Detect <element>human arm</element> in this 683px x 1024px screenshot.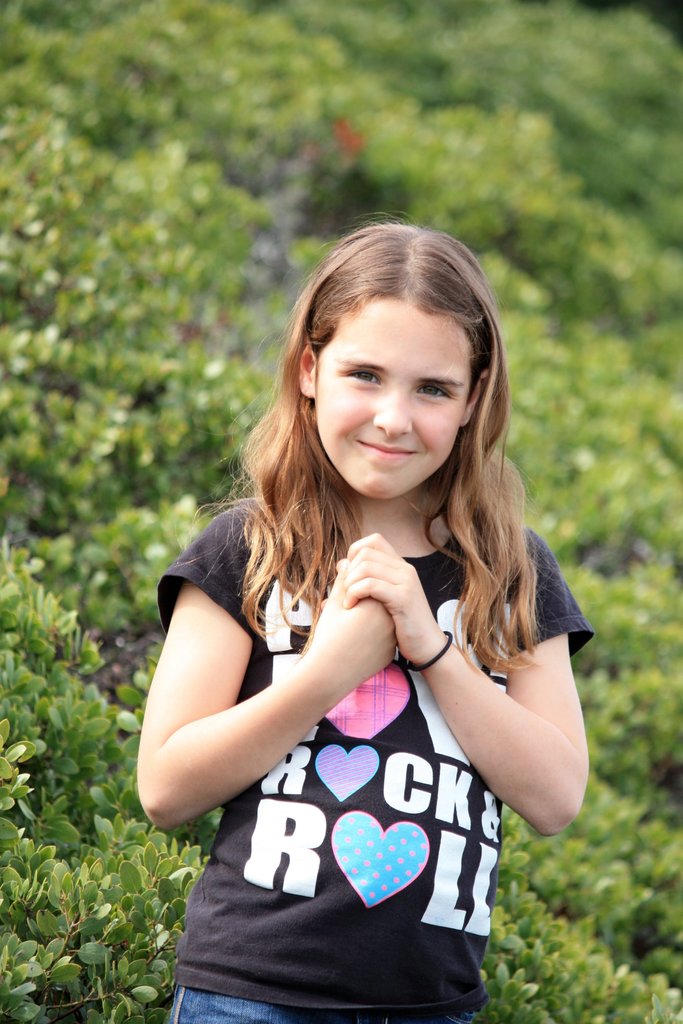
Detection: [left=331, top=542, right=580, bottom=824].
